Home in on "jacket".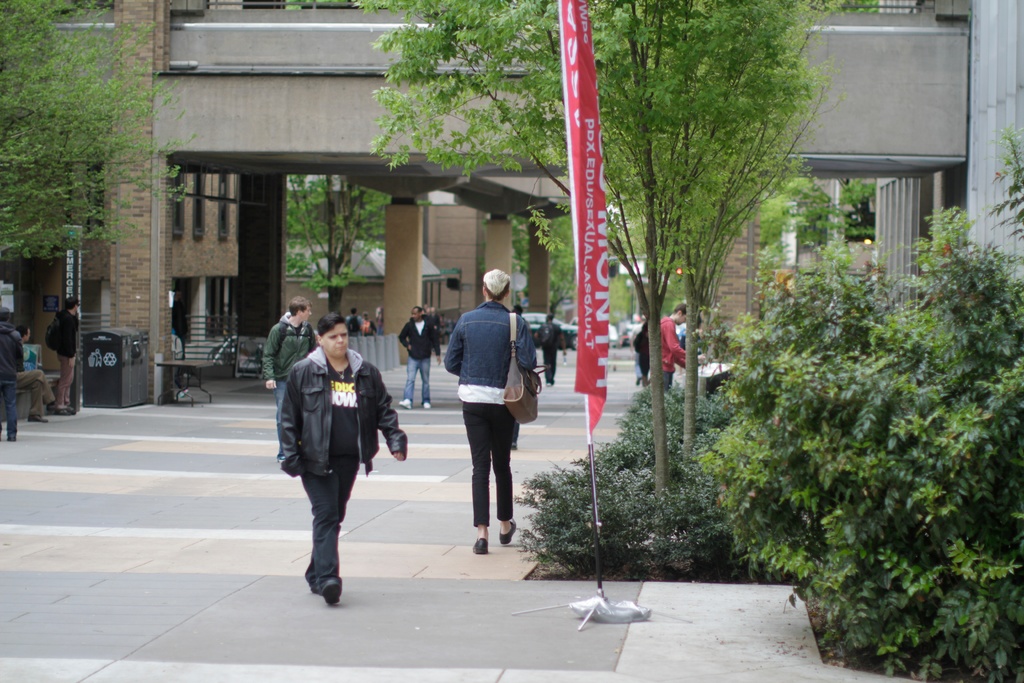
Homed in at {"left": 440, "top": 298, "right": 543, "bottom": 387}.
